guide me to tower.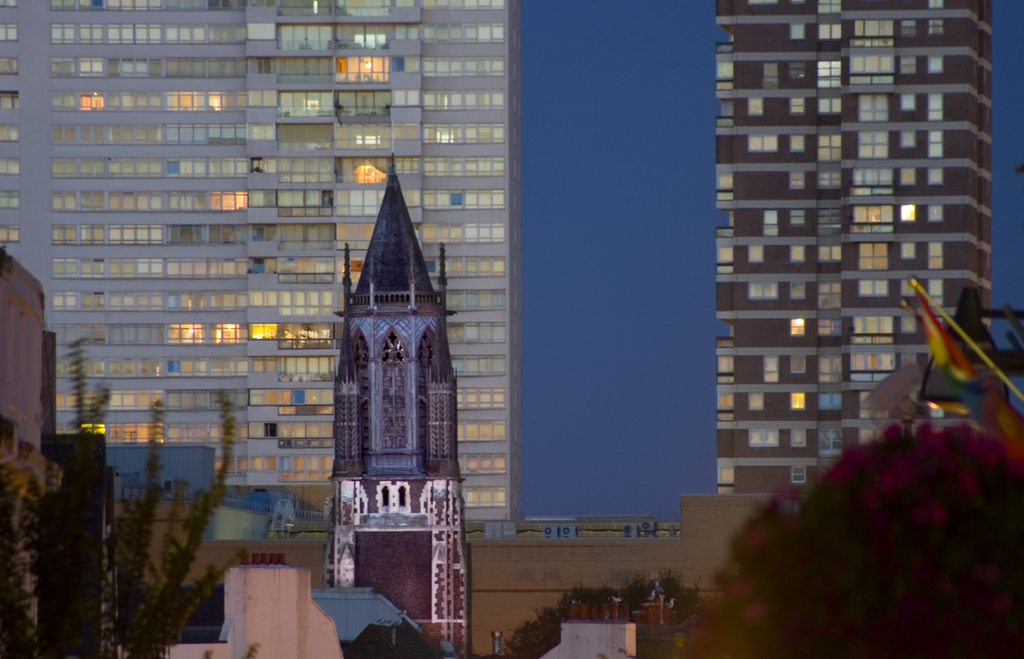
Guidance: box(318, 144, 475, 656).
